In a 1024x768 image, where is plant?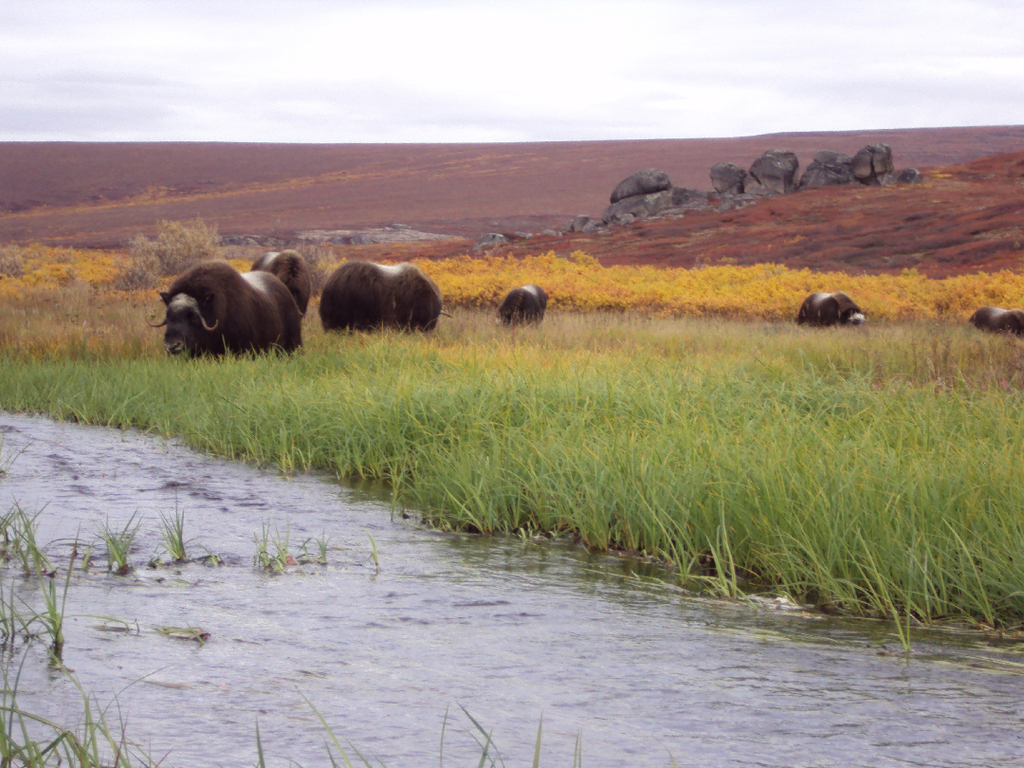
detection(17, 501, 52, 575).
